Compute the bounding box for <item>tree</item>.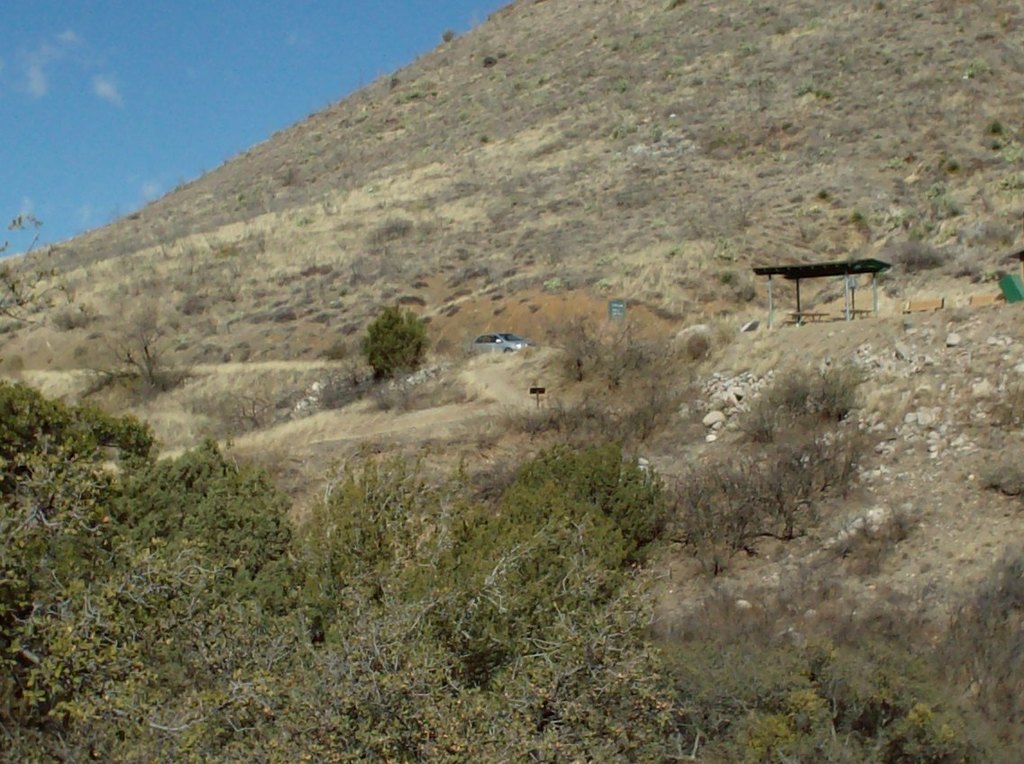
box(349, 289, 429, 383).
